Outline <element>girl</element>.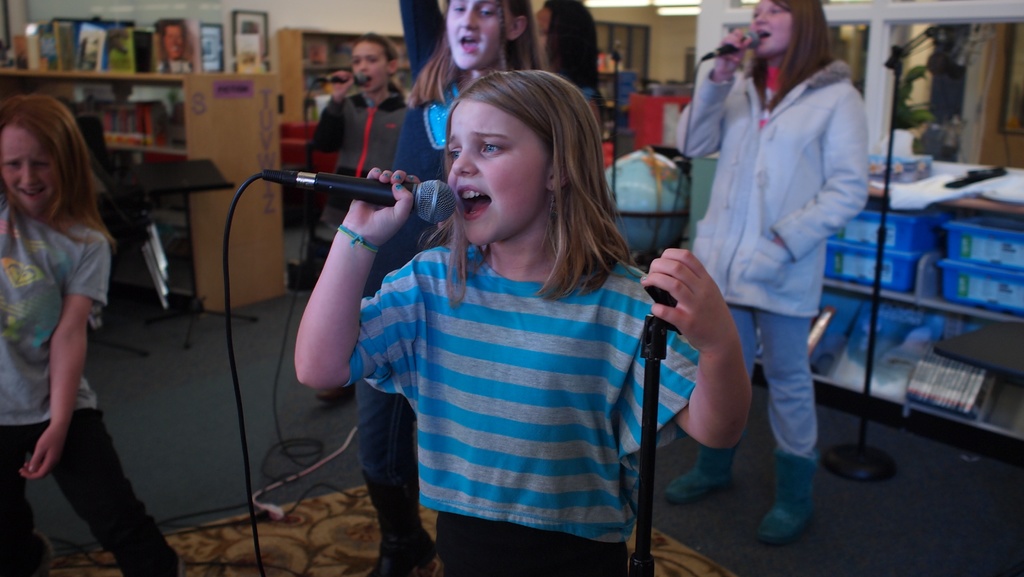
Outline: 0 98 187 576.
